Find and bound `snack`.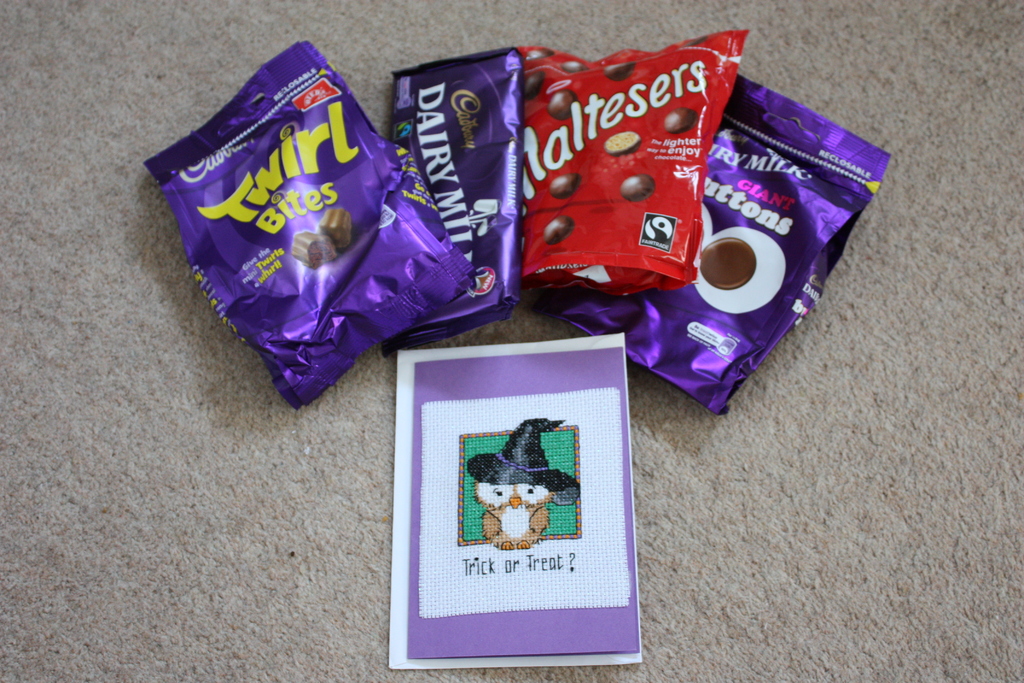
Bound: pyautogui.locateOnScreen(524, 65, 897, 417).
